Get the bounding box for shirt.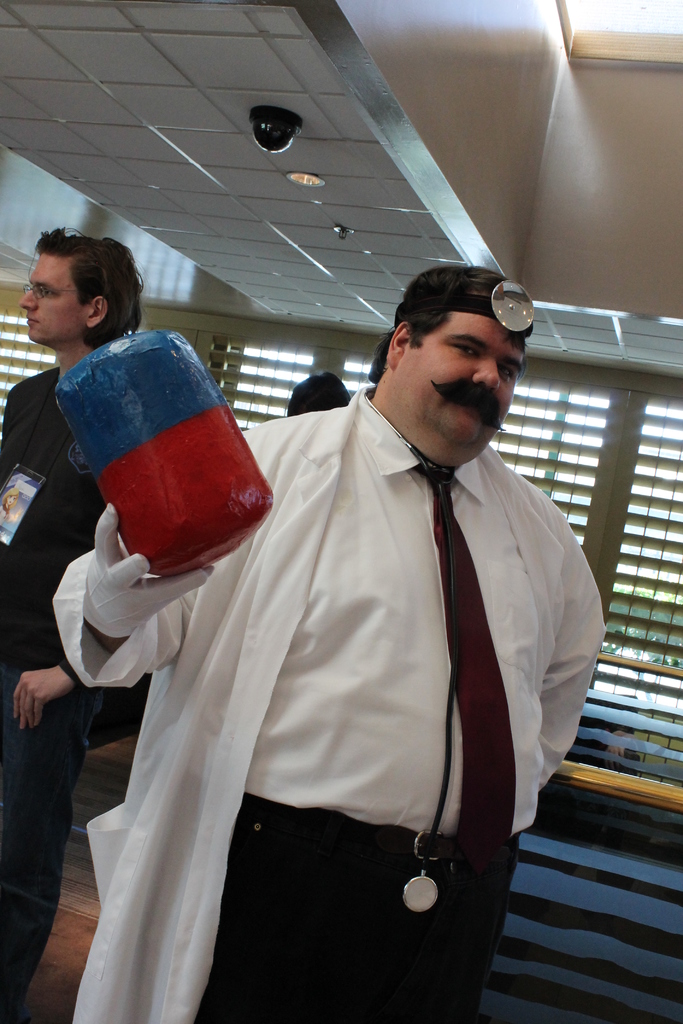
l=67, t=278, r=574, b=917.
